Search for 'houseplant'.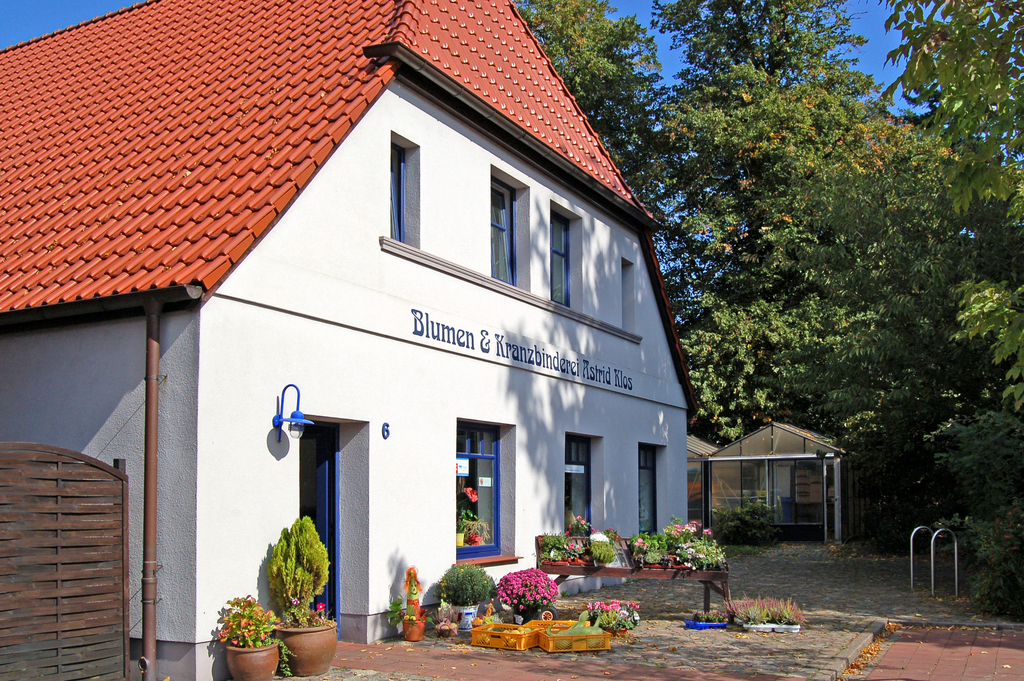
Found at rect(723, 589, 806, 632).
